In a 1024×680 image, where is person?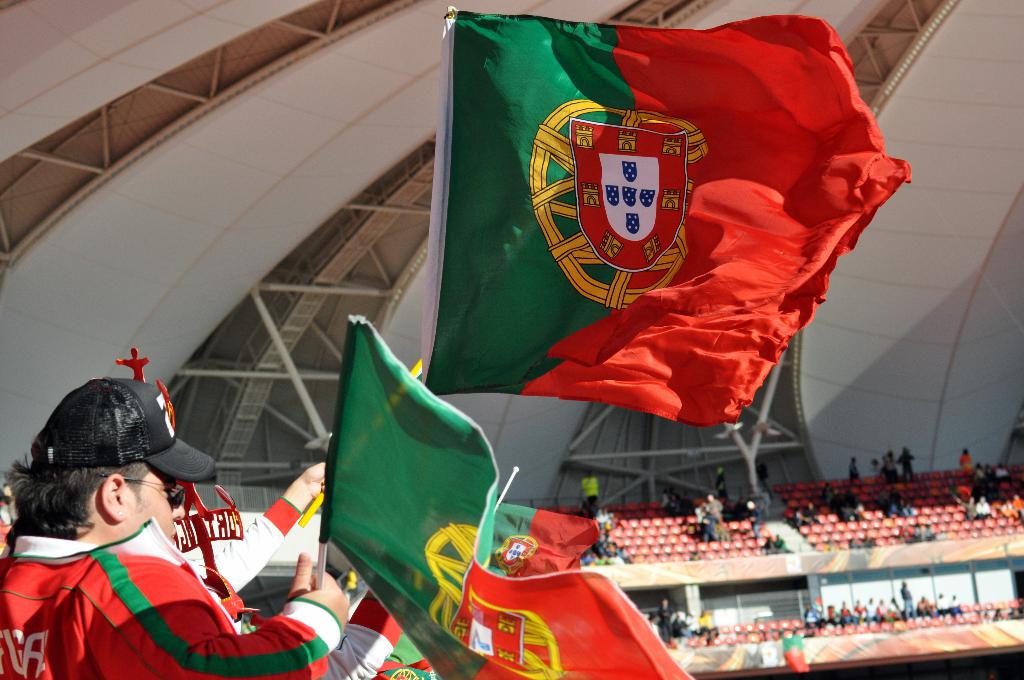
{"left": 839, "top": 599, "right": 856, "bottom": 626}.
